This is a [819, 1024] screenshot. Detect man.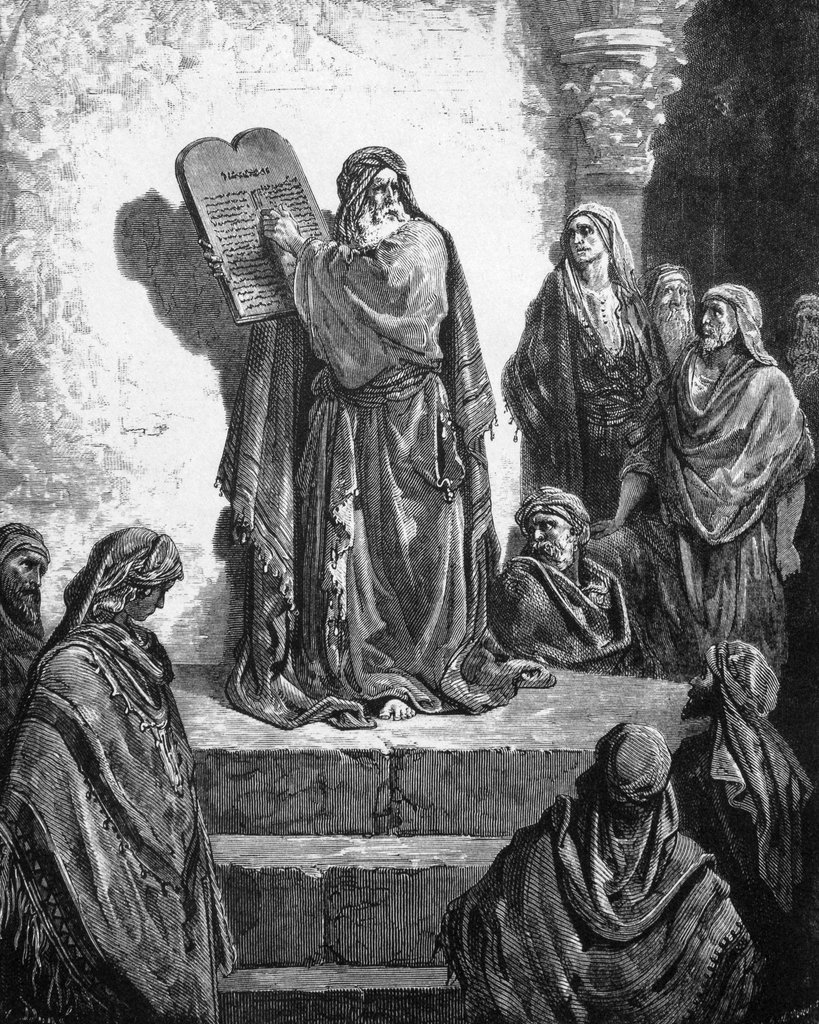
451,721,760,1023.
